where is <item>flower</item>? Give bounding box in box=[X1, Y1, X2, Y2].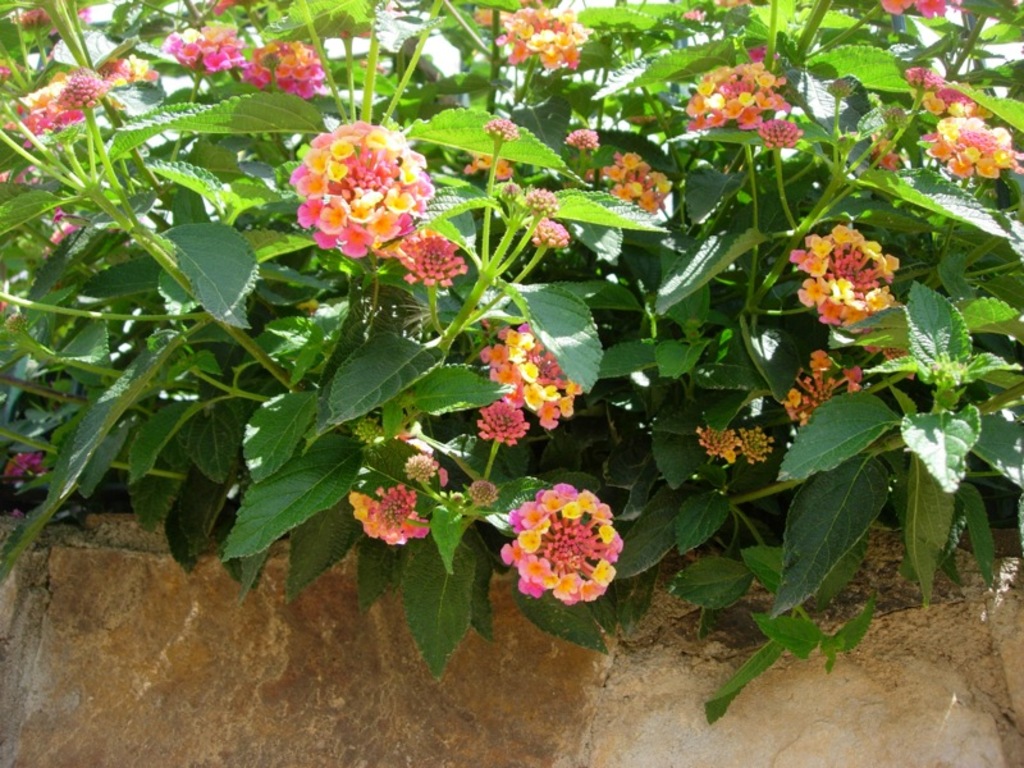
box=[474, 399, 529, 445].
